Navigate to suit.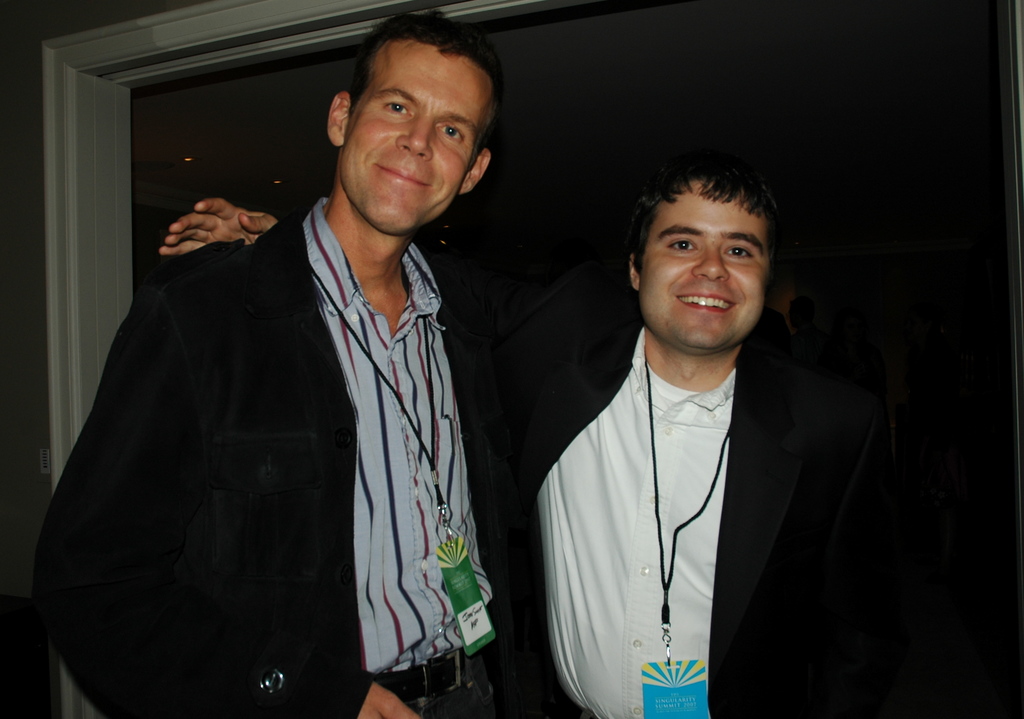
Navigation target: [x1=465, y1=265, x2=903, y2=718].
